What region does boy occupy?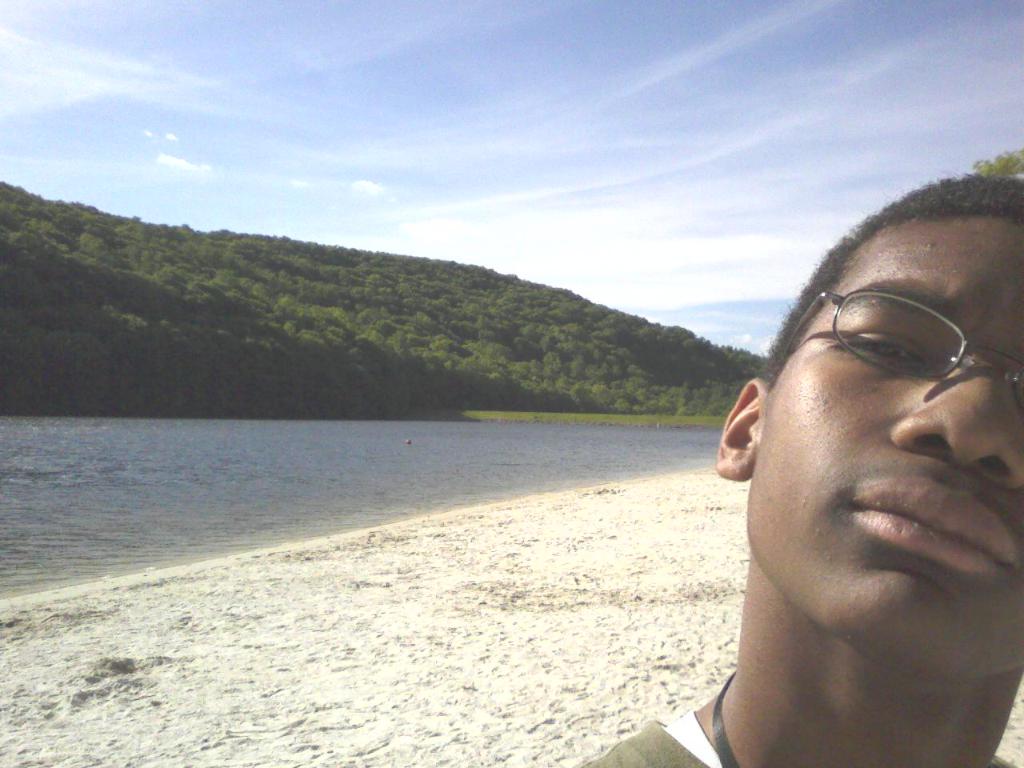
detection(547, 150, 1023, 767).
